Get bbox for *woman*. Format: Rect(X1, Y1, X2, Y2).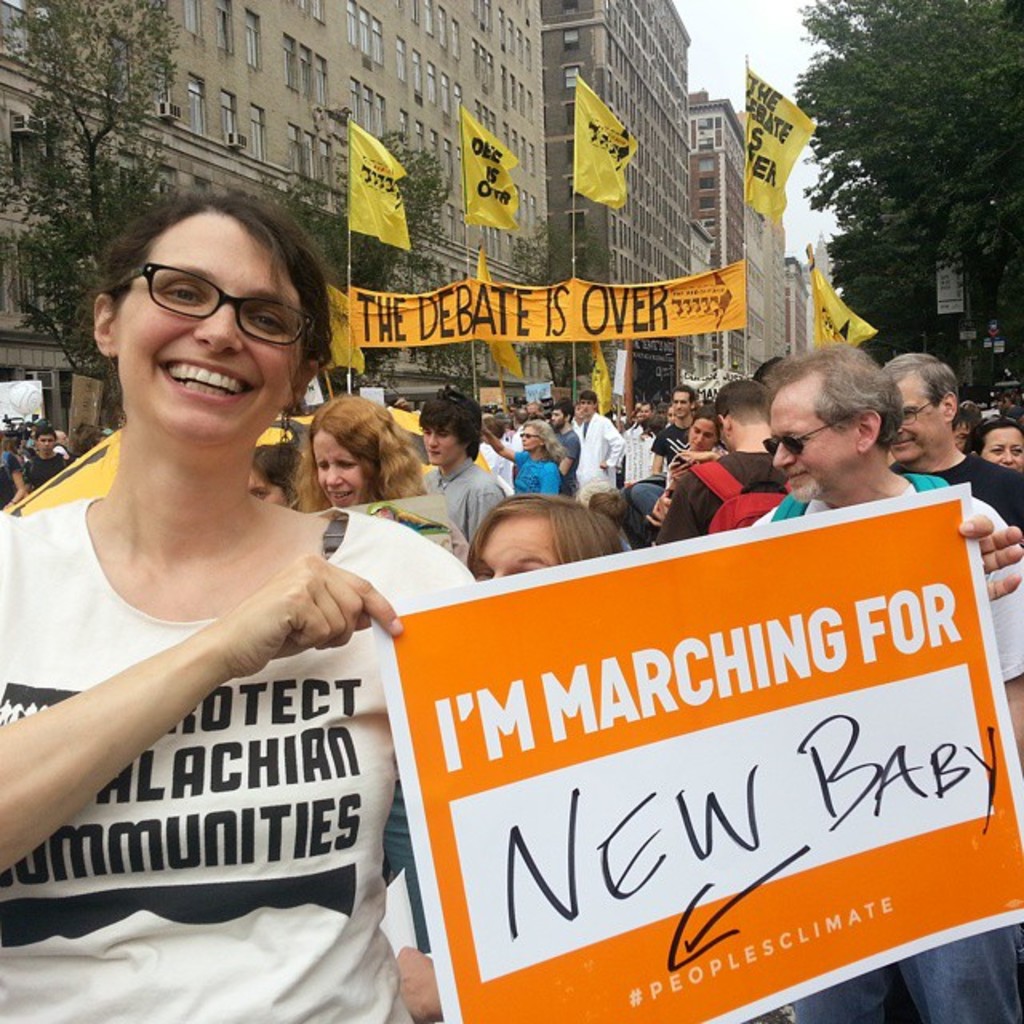
Rect(973, 418, 1022, 470).
